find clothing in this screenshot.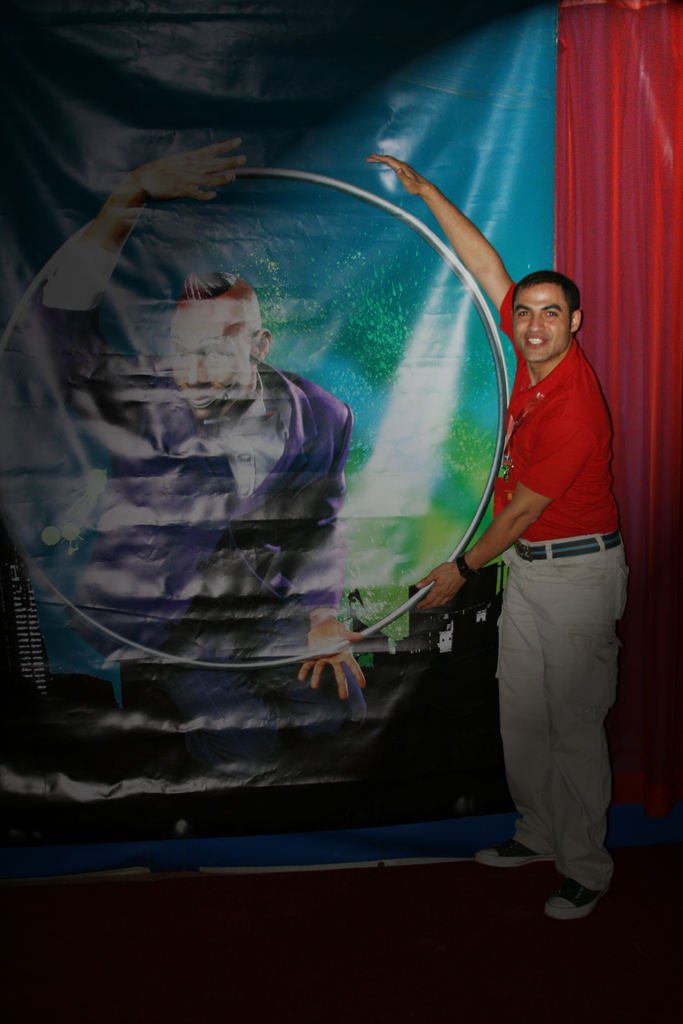
The bounding box for clothing is pyautogui.locateOnScreen(14, 242, 352, 735).
